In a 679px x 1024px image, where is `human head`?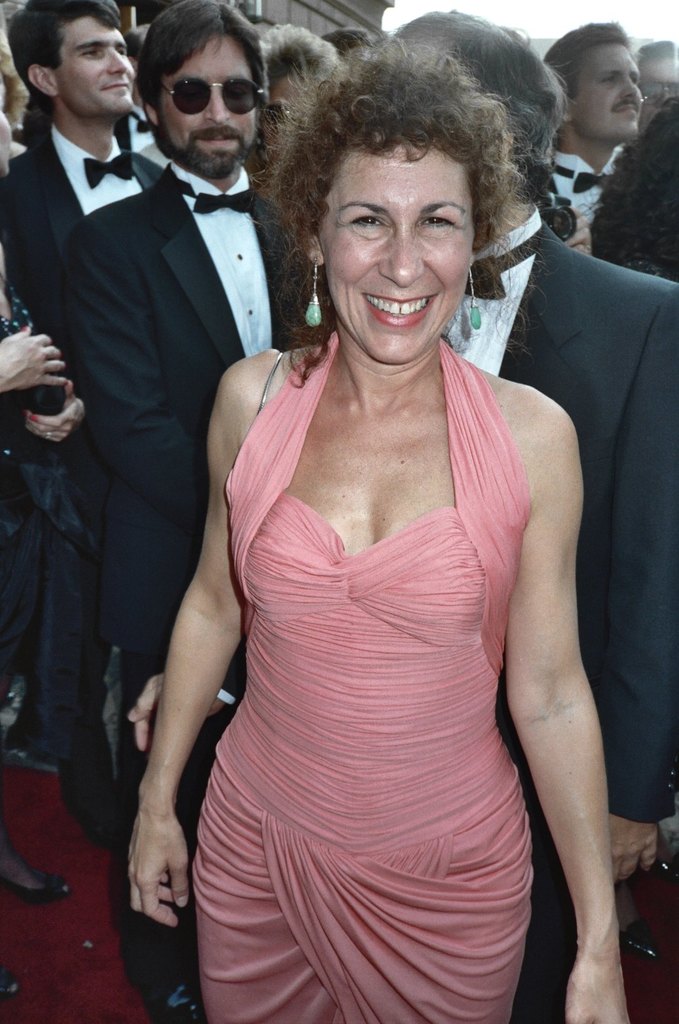
rect(250, 23, 566, 362).
